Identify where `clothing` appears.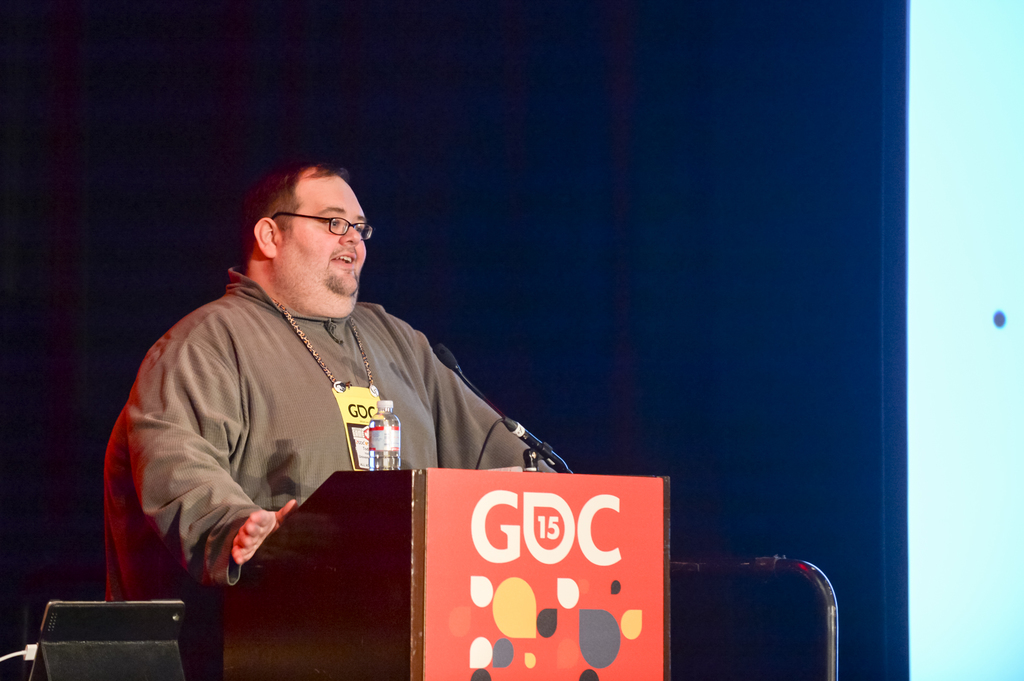
Appears at {"left": 115, "top": 251, "right": 490, "bottom": 604}.
